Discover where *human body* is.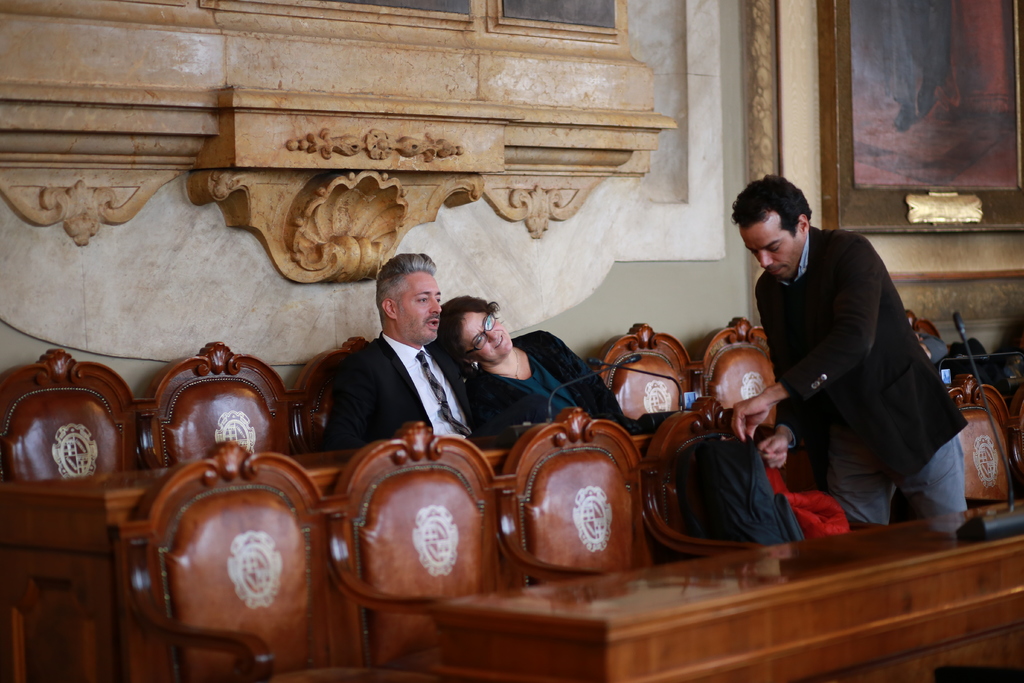
Discovered at {"left": 738, "top": 165, "right": 957, "bottom": 593}.
